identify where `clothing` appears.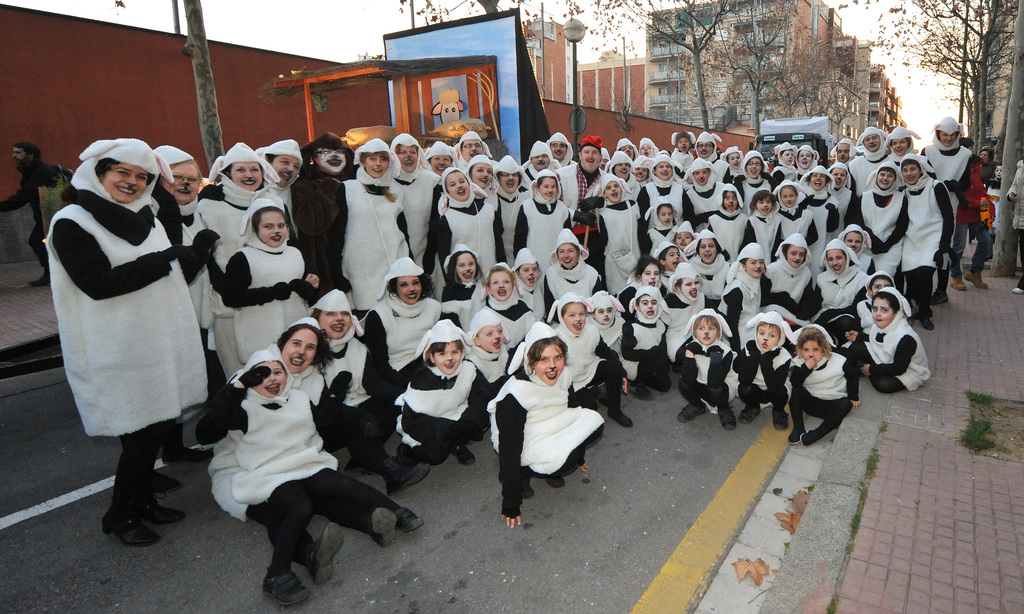
Appears at x1=0, y1=156, x2=64, y2=267.
